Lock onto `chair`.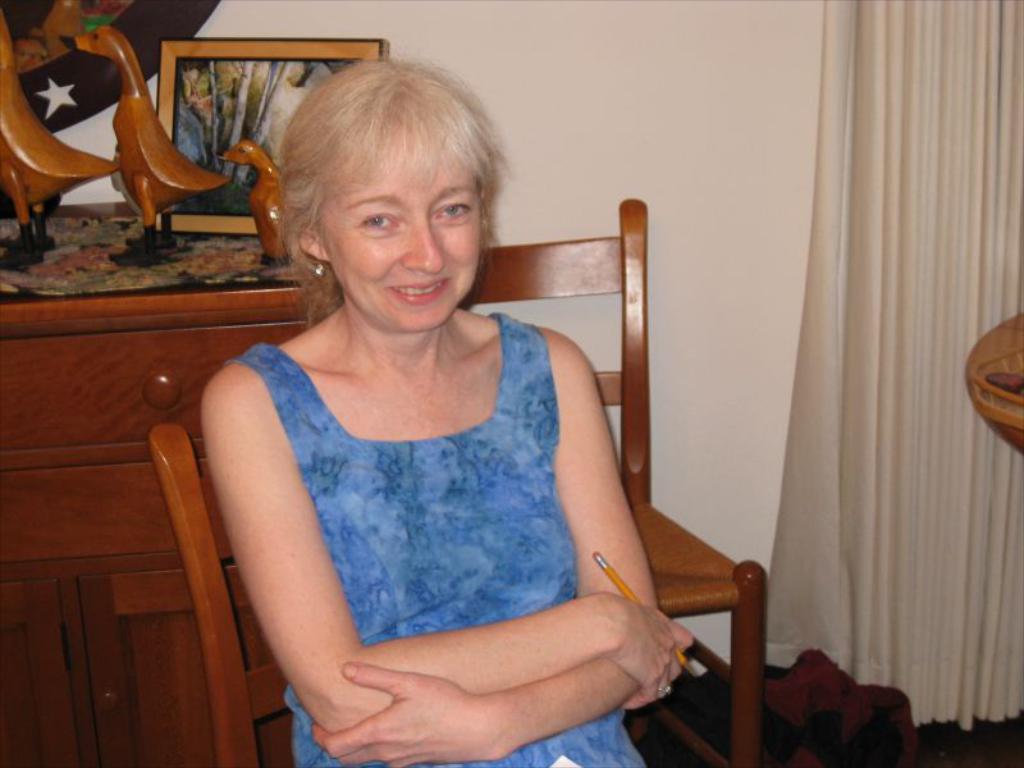
Locked: 366/188/778/767.
